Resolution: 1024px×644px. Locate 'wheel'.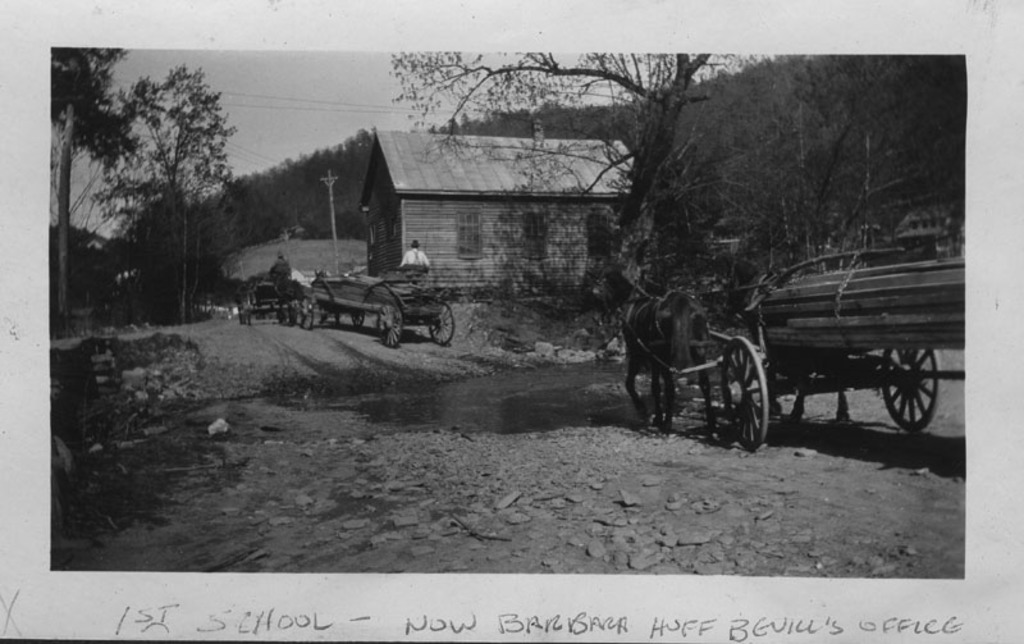
detection(284, 296, 296, 329).
